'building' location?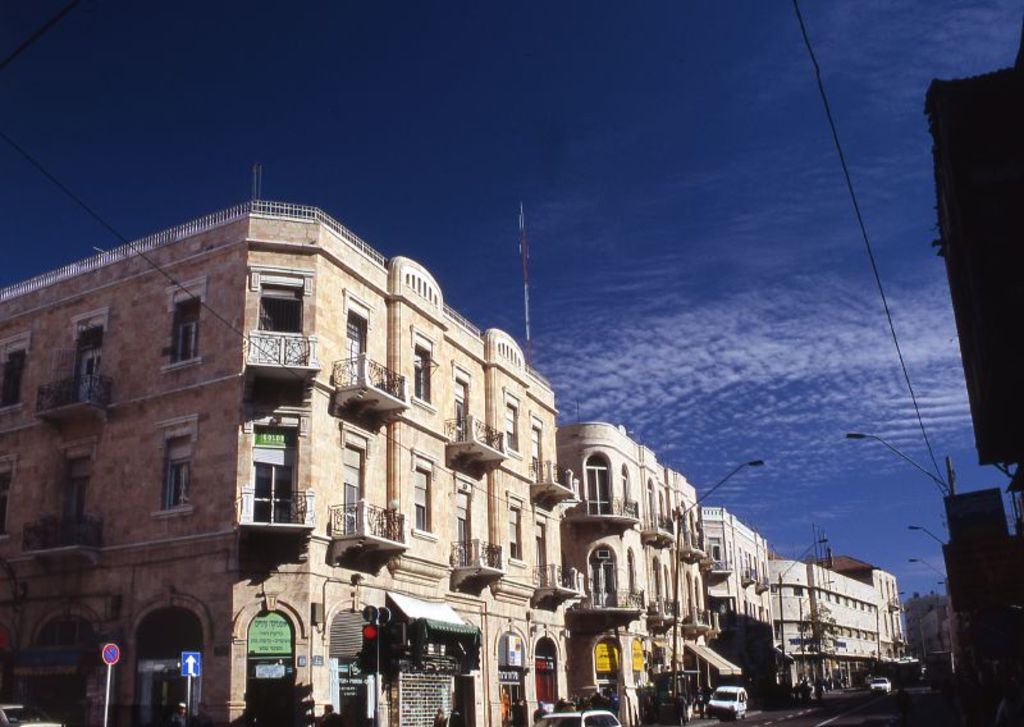
l=938, t=486, r=1023, b=698
